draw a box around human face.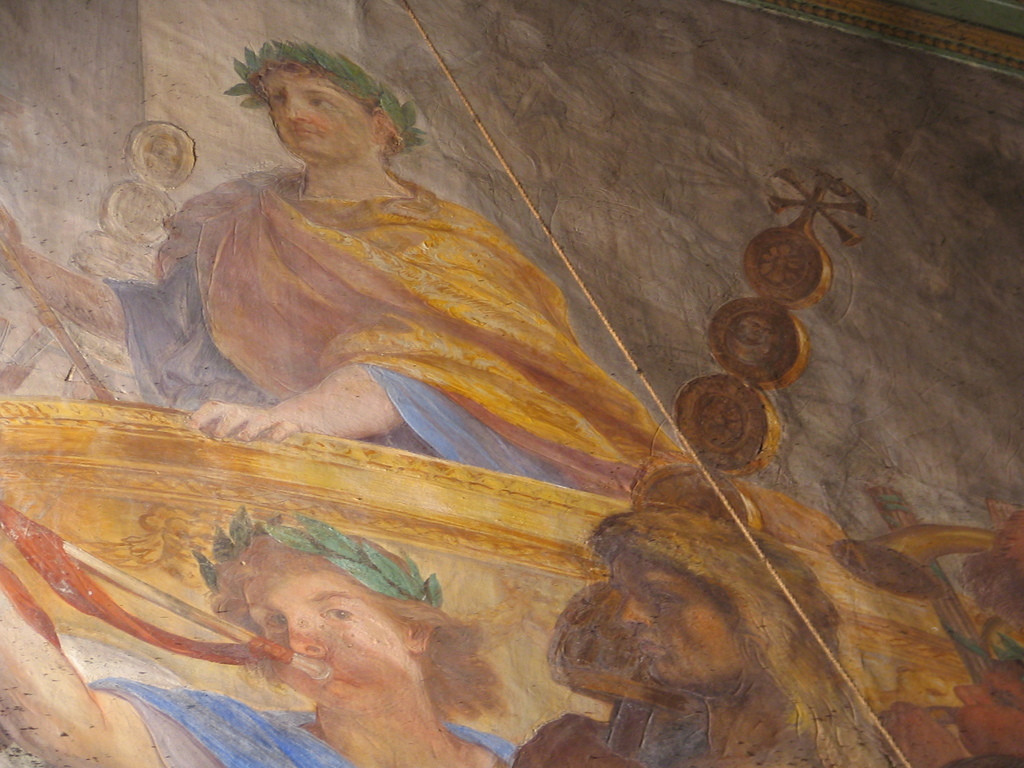
detection(258, 73, 369, 157).
